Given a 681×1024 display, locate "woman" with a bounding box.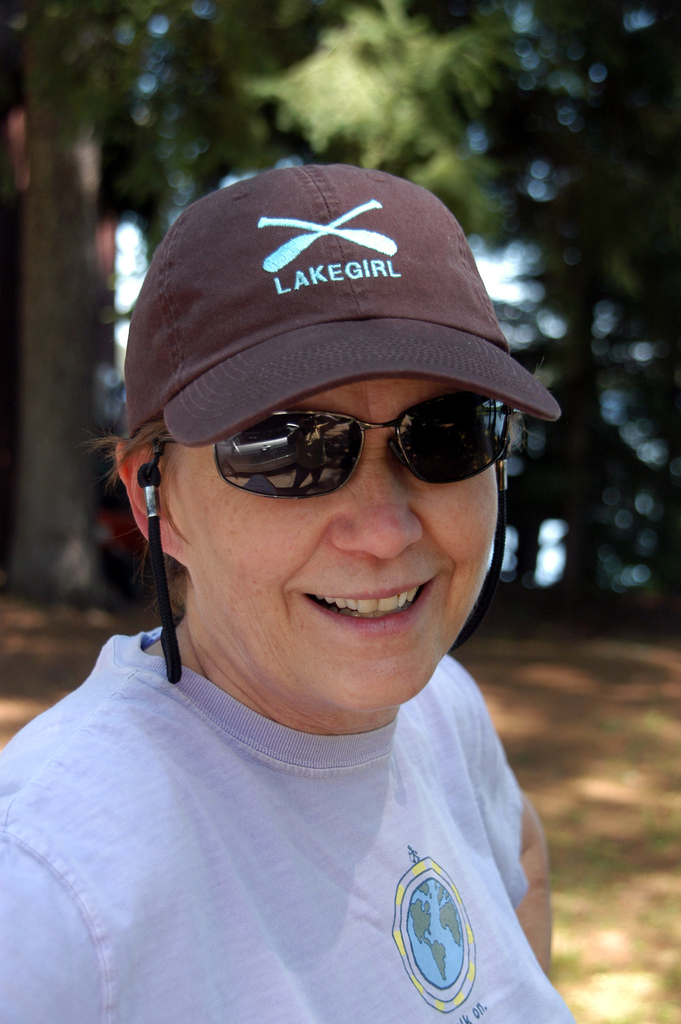
Located: (0, 147, 621, 1021).
